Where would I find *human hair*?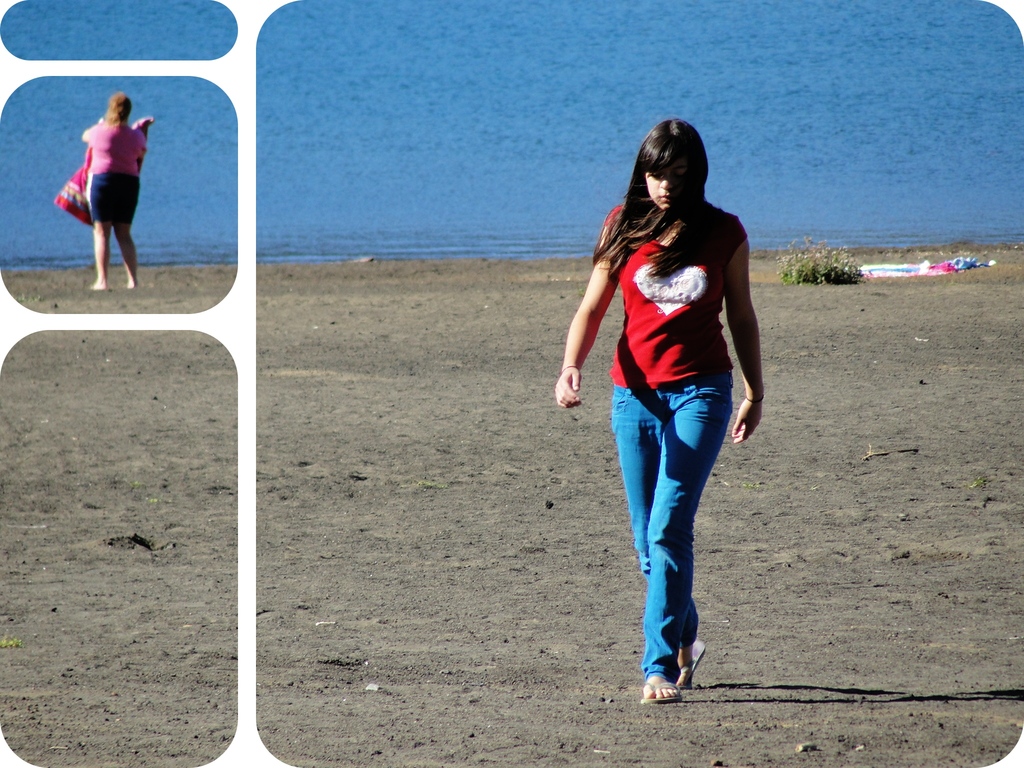
At (623,124,722,260).
